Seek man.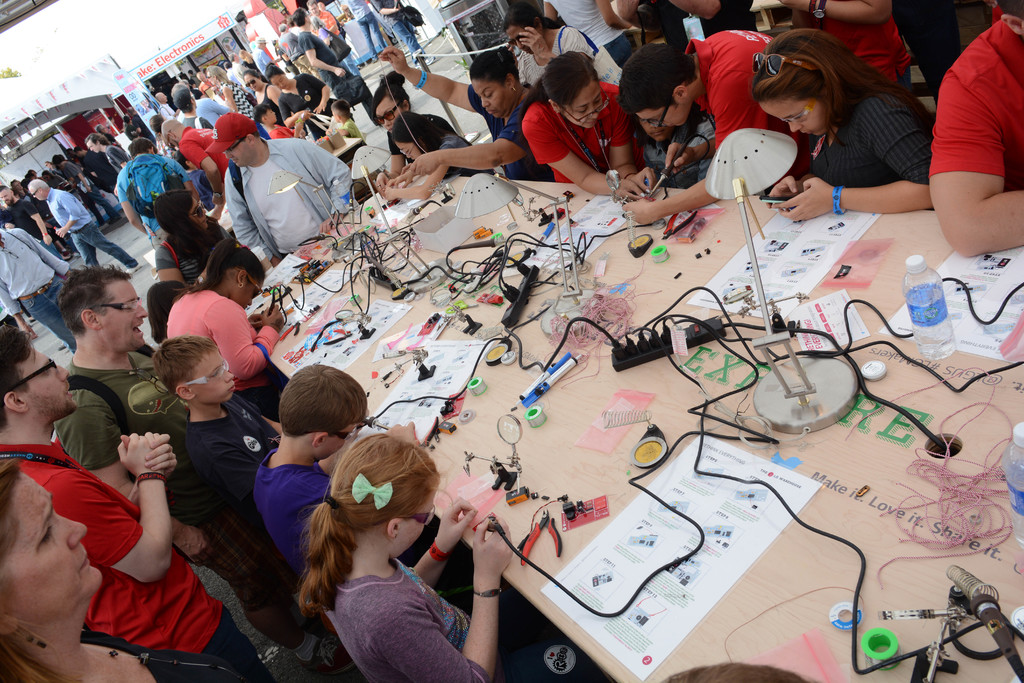
left=44, top=264, right=349, bottom=675.
